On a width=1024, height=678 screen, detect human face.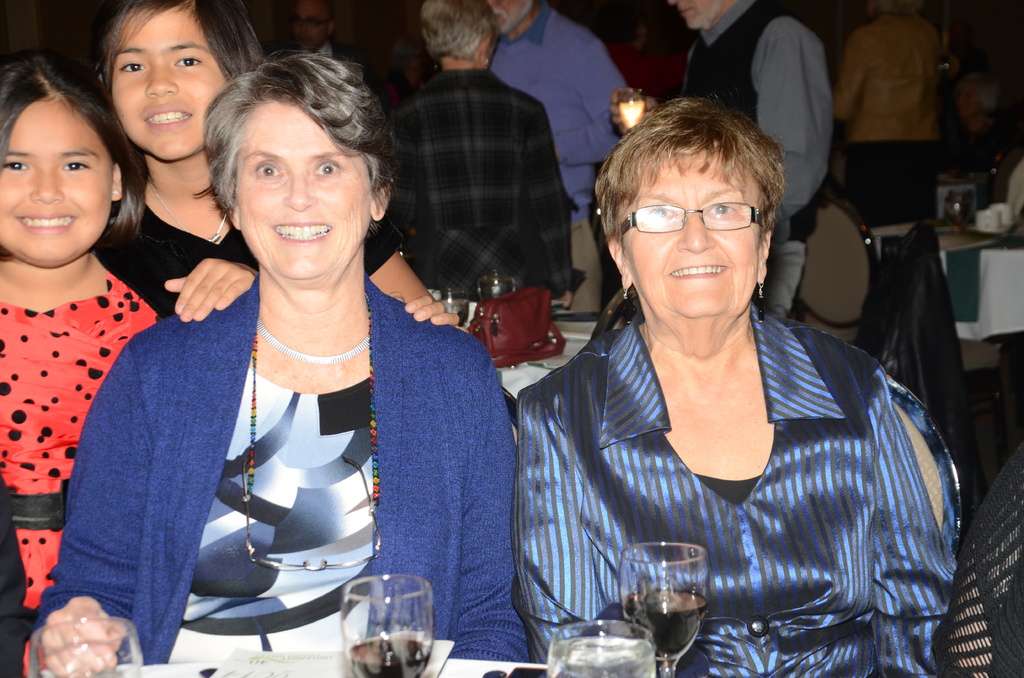
crop(957, 88, 978, 115).
